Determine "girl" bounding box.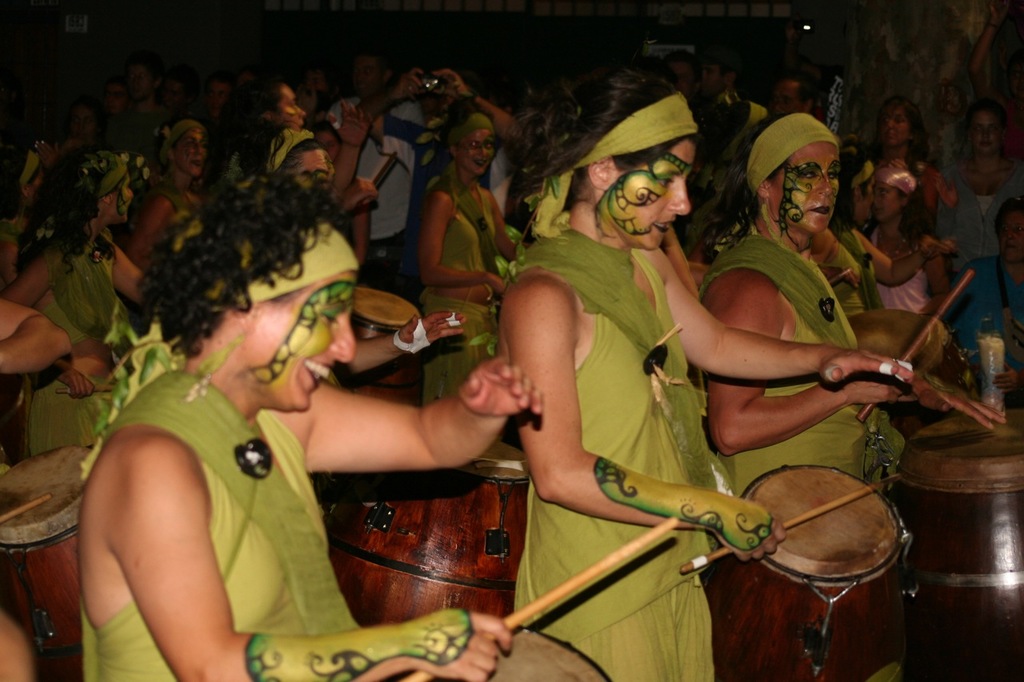
Determined: 117, 109, 214, 311.
